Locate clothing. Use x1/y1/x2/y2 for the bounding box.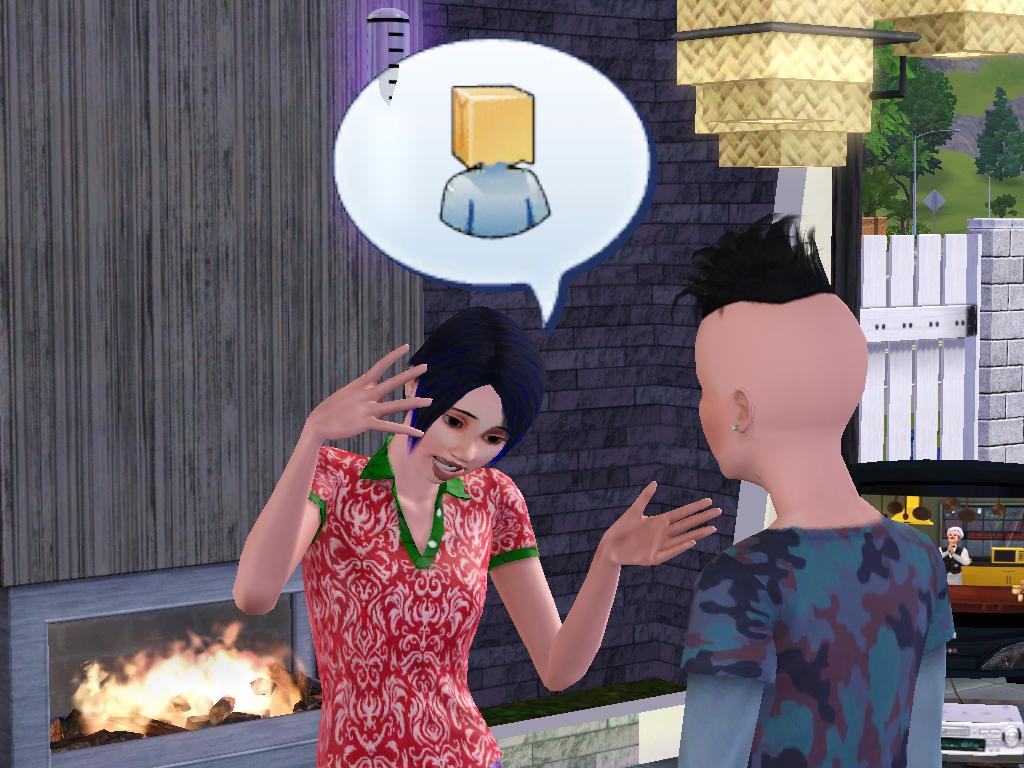
301/432/539/767.
